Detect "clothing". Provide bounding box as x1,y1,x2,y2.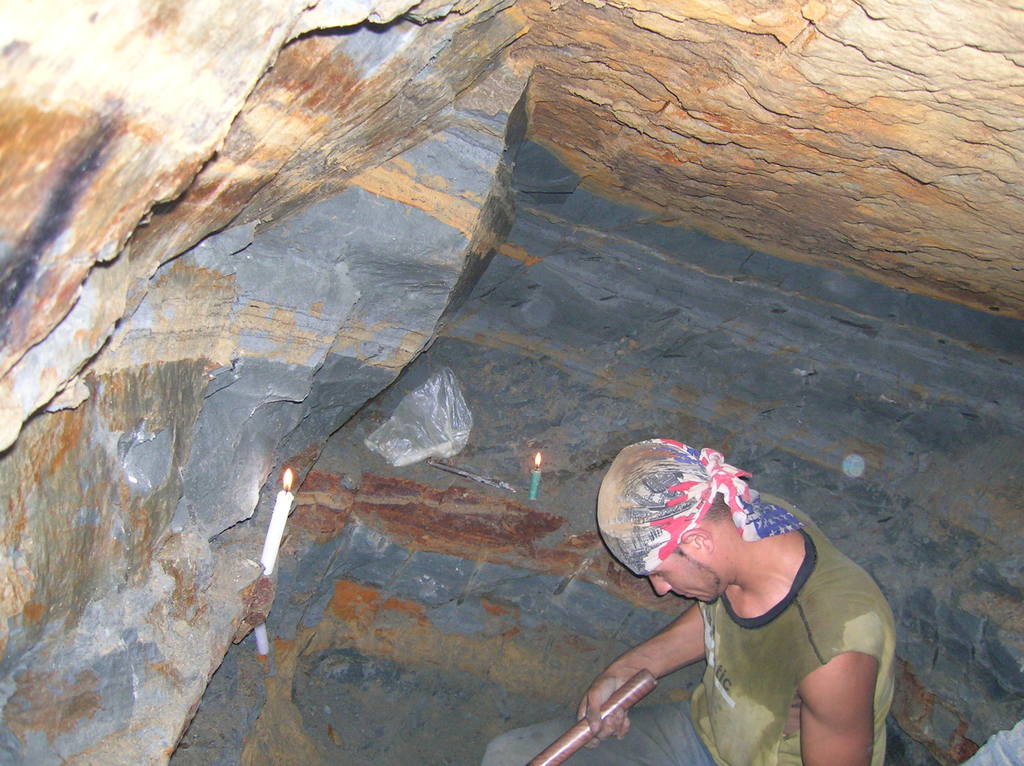
597,440,802,577.
